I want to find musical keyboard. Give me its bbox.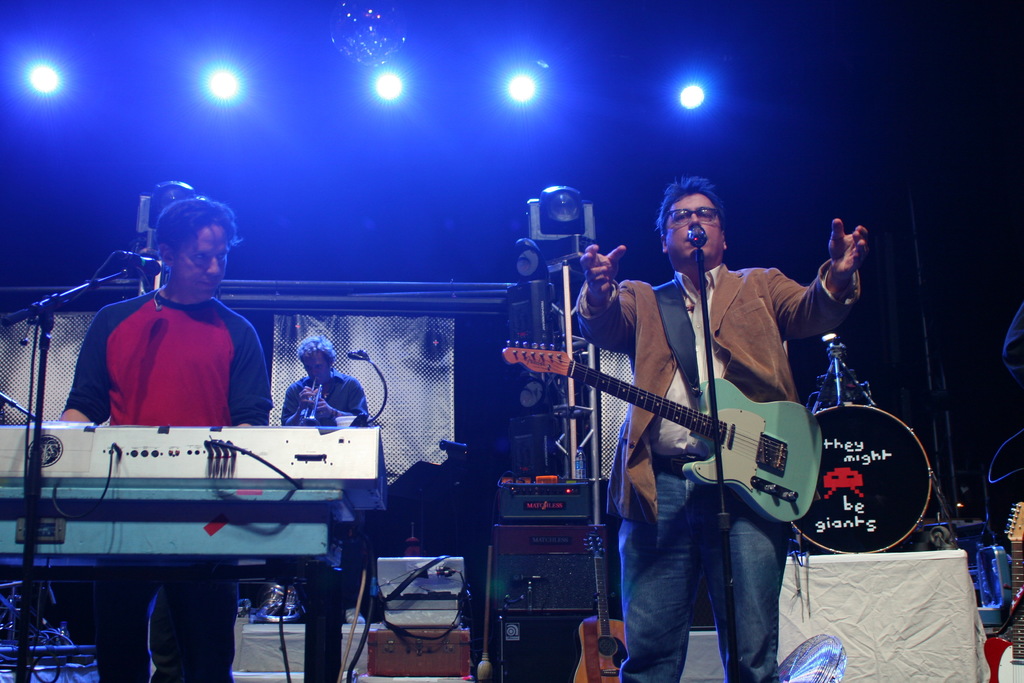
0:425:396:511.
